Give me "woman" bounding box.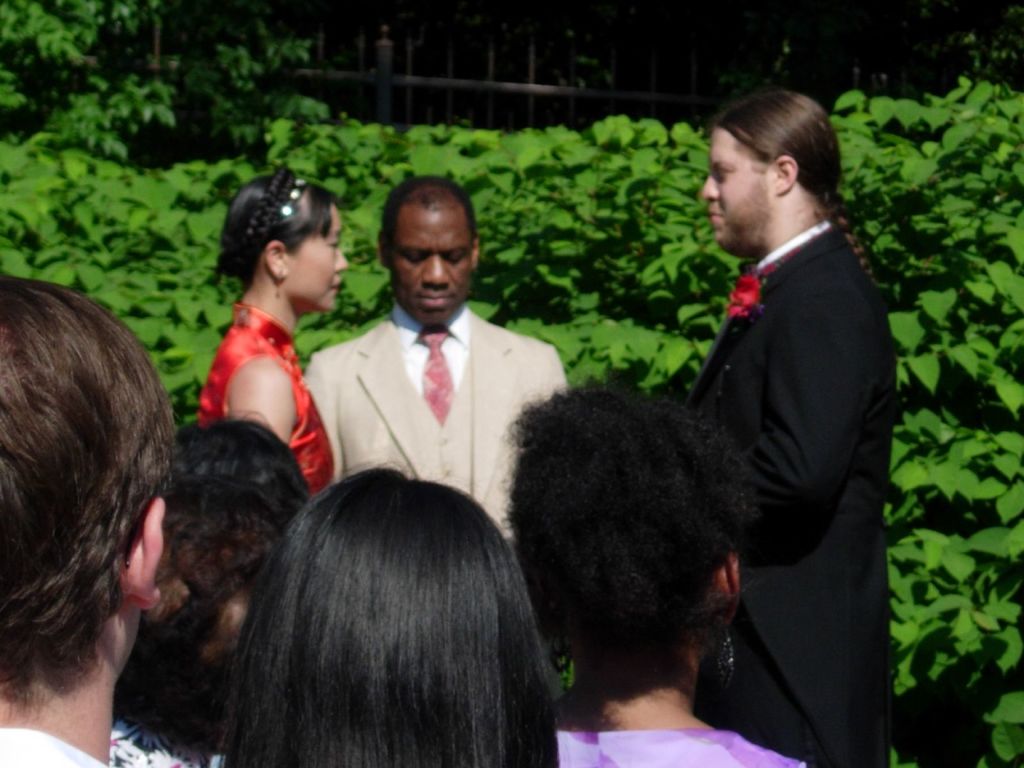
191, 168, 355, 493.
